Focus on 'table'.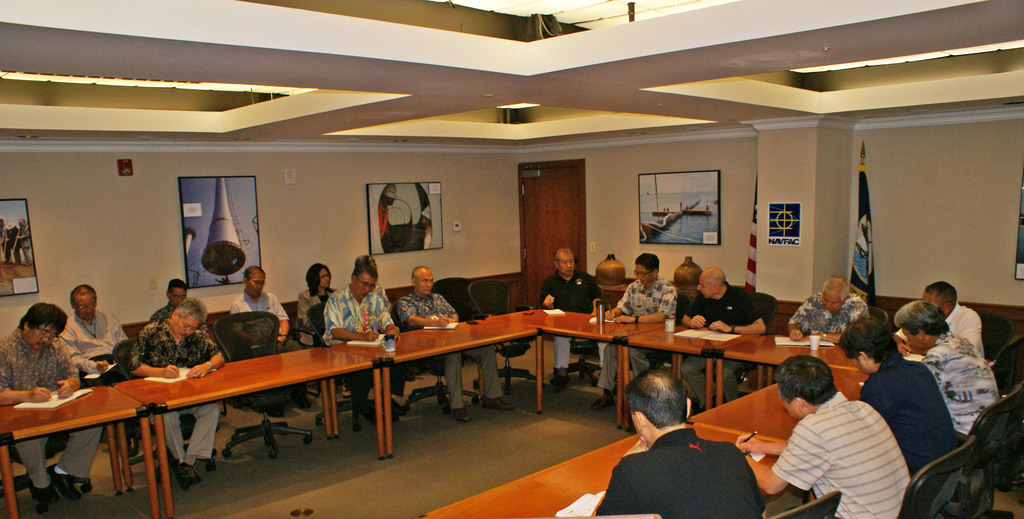
Focused at select_region(535, 297, 655, 435).
